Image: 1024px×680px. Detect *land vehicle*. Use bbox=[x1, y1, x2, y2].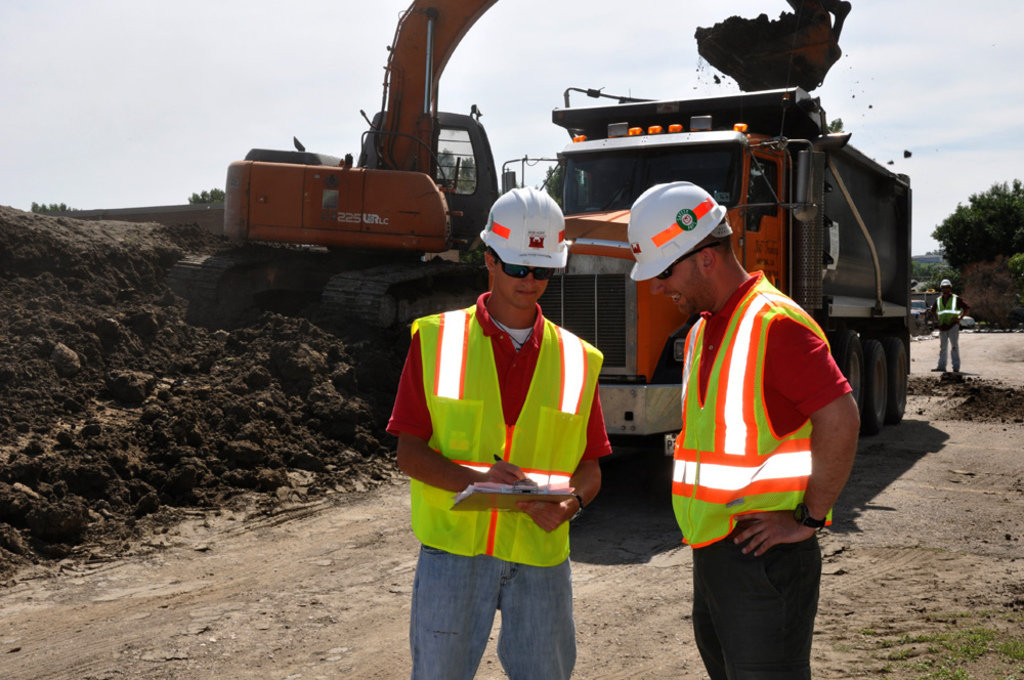
bbox=[157, 0, 855, 328].
